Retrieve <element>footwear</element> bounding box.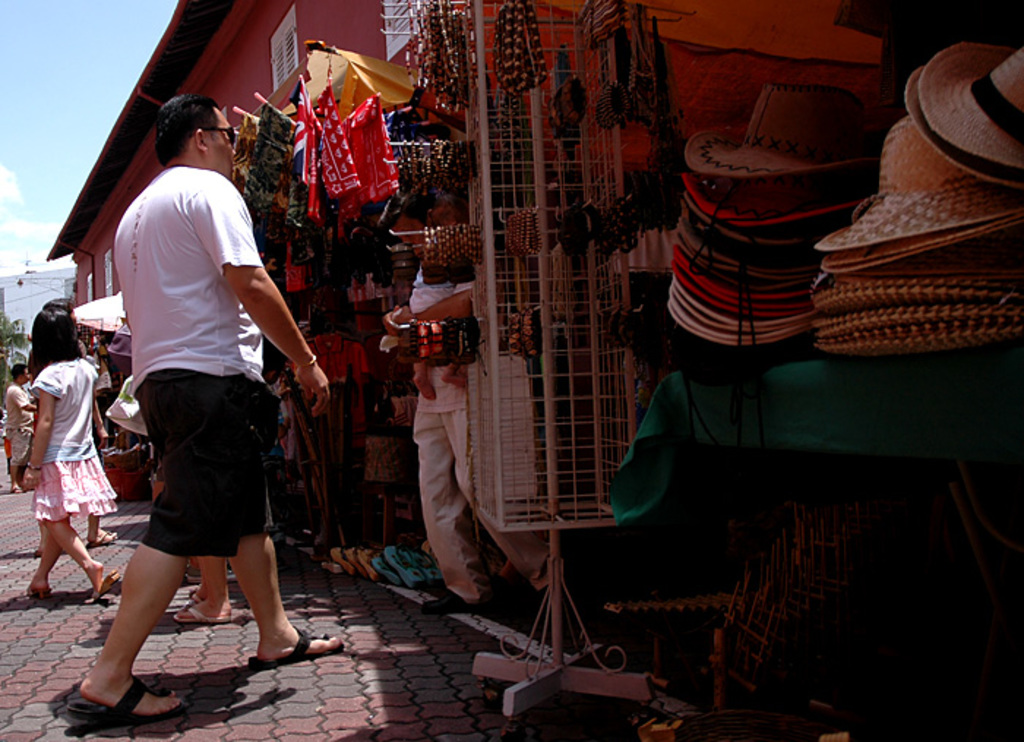
Bounding box: BBox(26, 584, 53, 599).
